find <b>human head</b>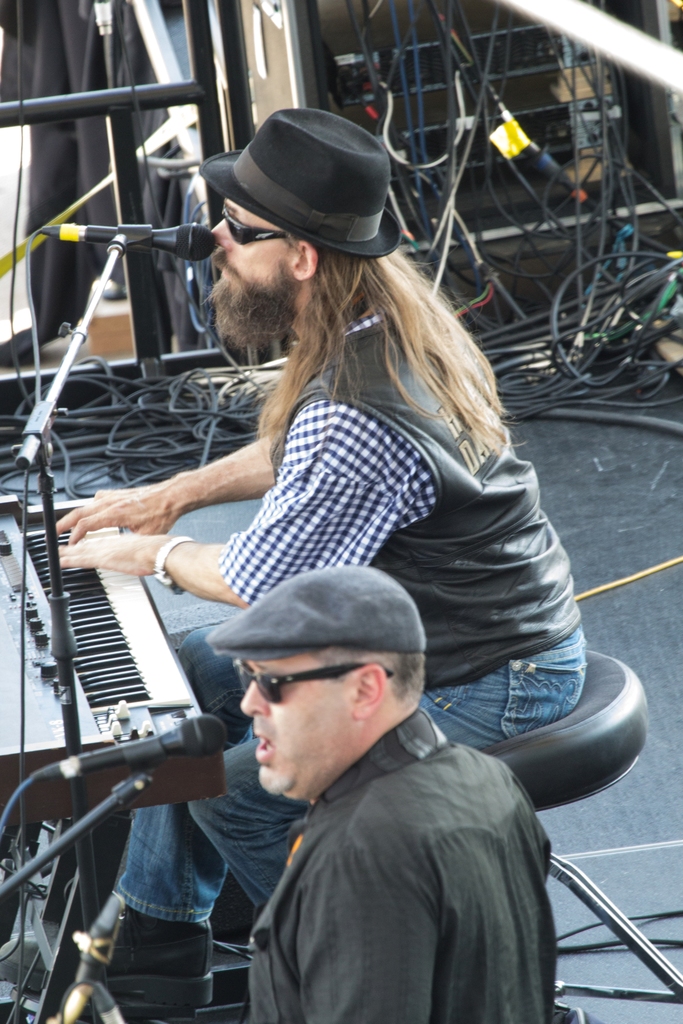
bbox=(176, 100, 424, 334)
